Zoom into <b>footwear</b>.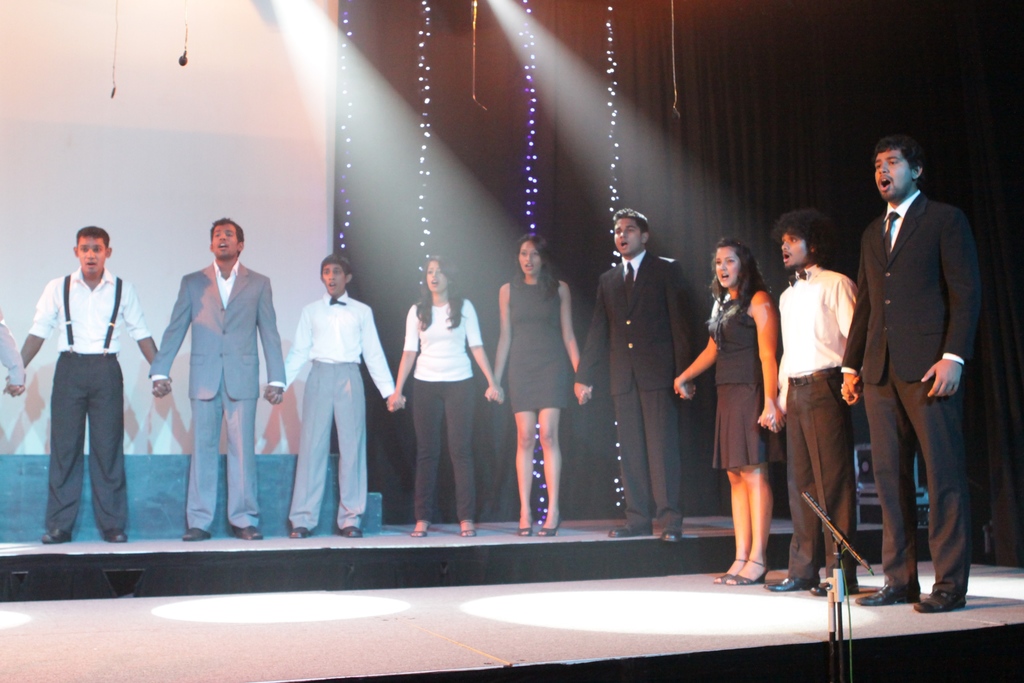
Zoom target: {"x1": 858, "y1": 584, "x2": 925, "y2": 609}.
